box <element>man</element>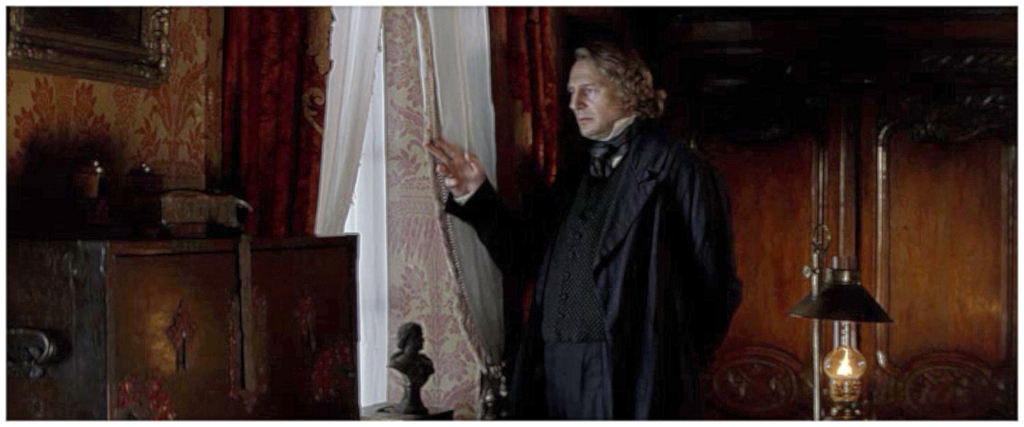
<bbox>419, 46, 744, 426</bbox>
